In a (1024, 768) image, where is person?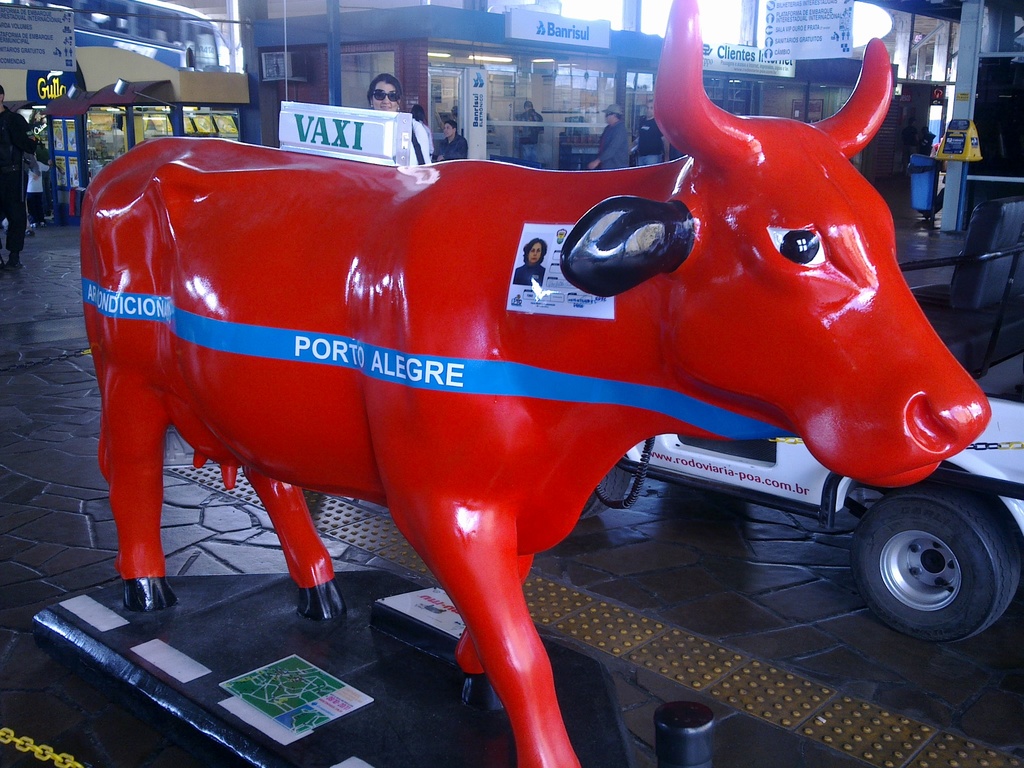
select_region(920, 186, 945, 218).
